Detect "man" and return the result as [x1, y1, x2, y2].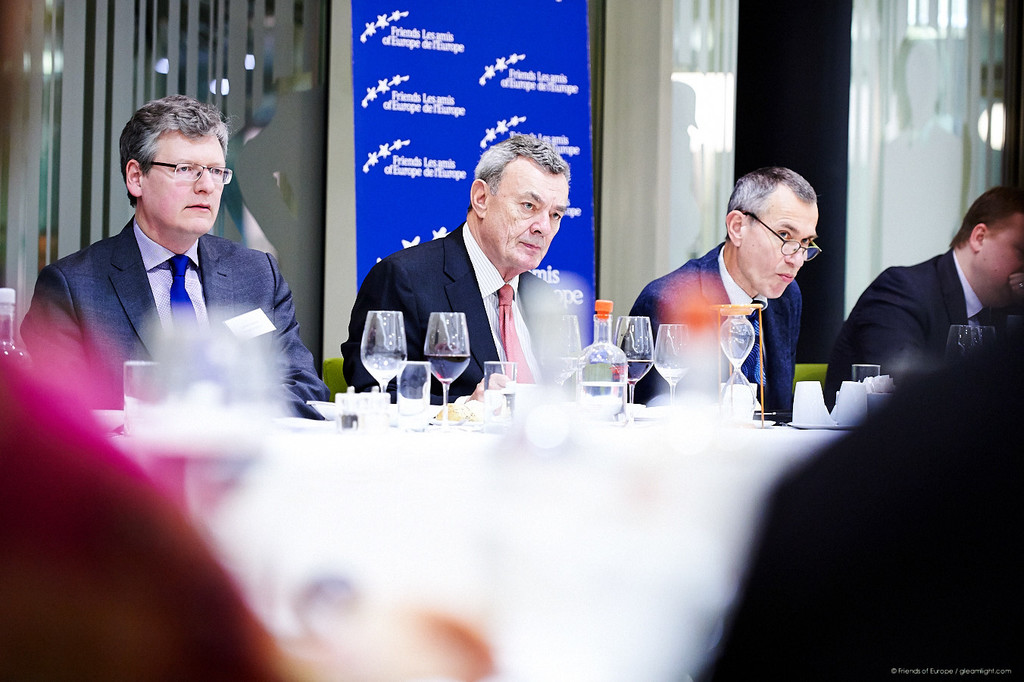
[618, 167, 810, 424].
